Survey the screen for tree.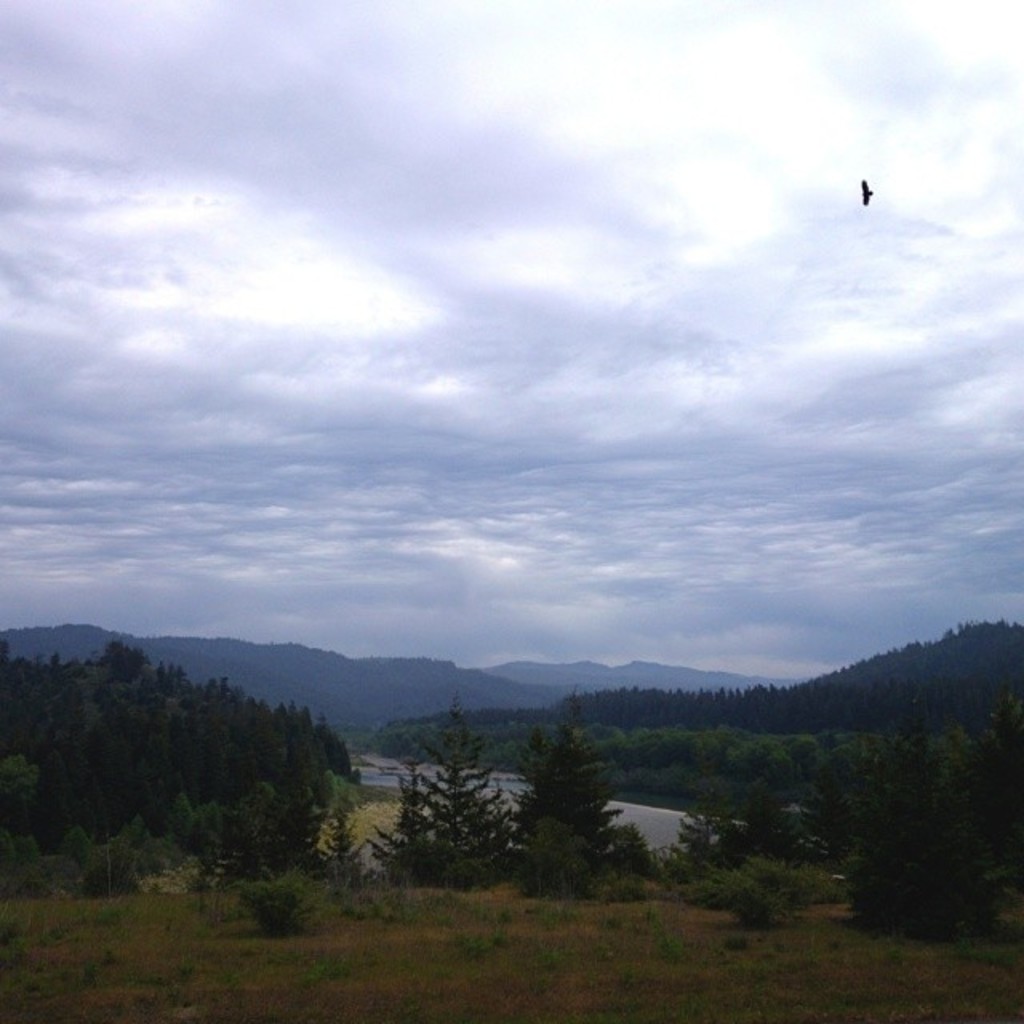
Survey found: l=0, t=642, r=376, b=917.
